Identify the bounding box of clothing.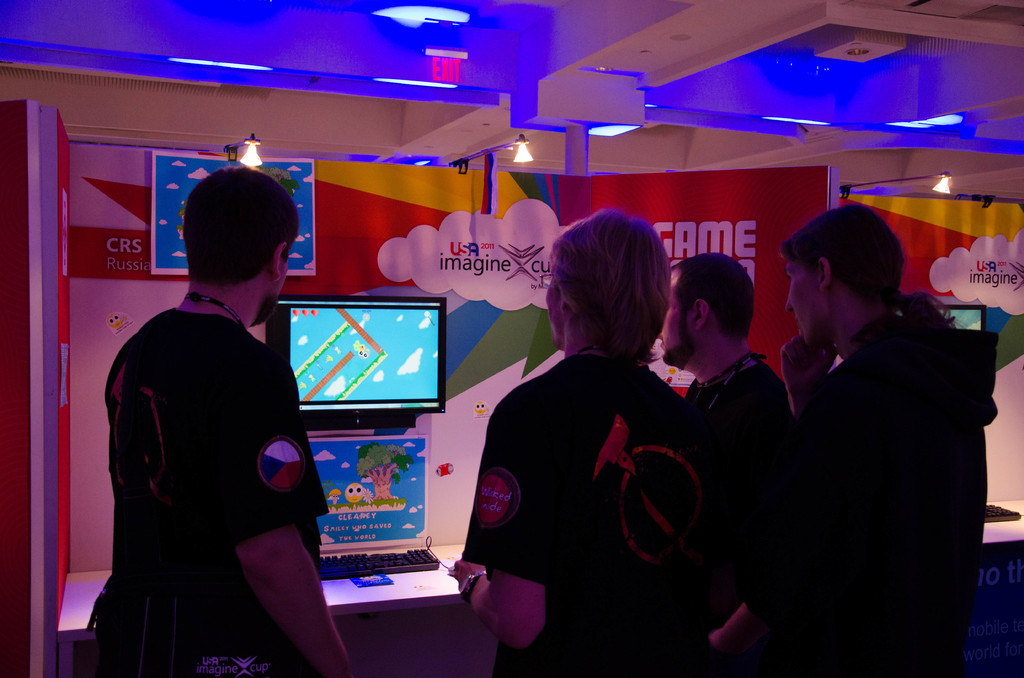
[792,313,999,677].
